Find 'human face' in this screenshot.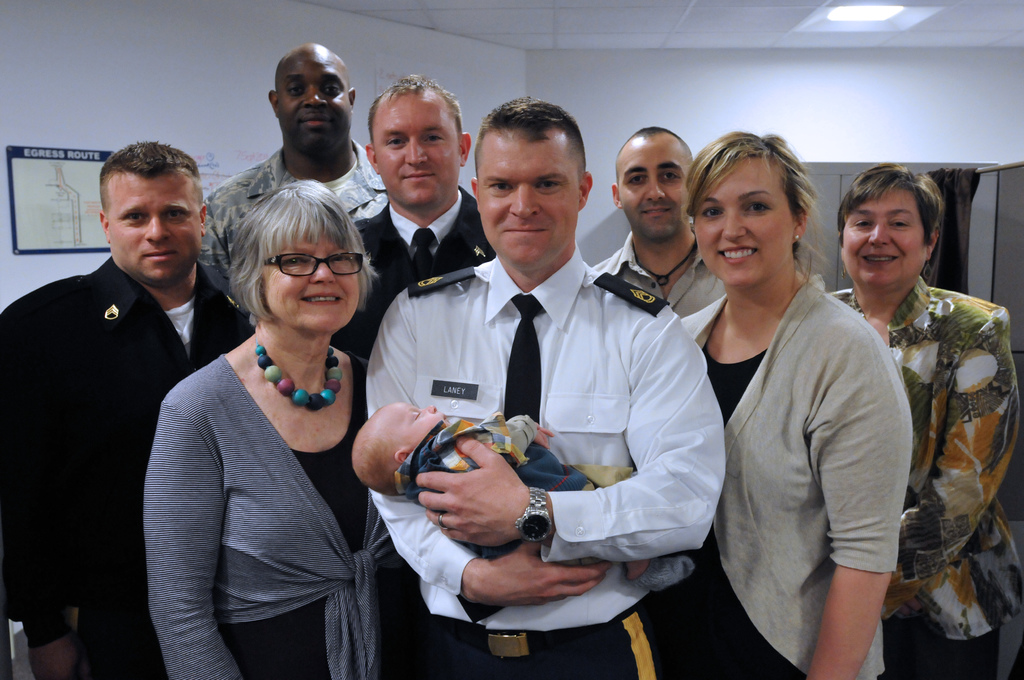
The bounding box for 'human face' is pyautogui.locateOnScreen(273, 53, 350, 161).
